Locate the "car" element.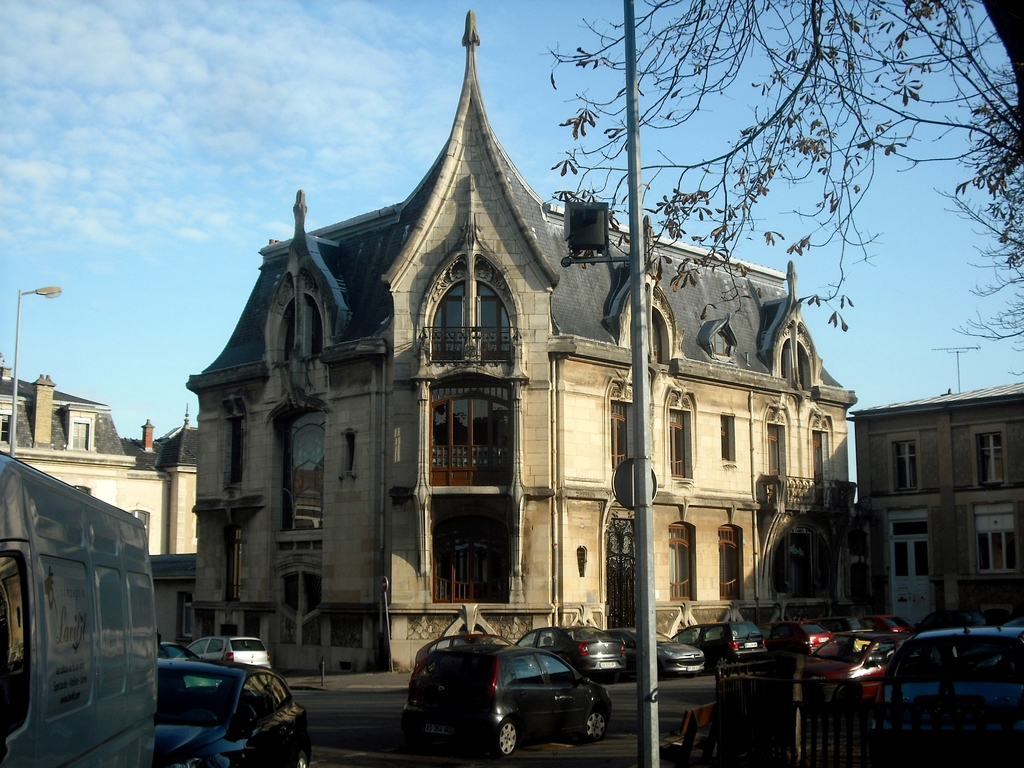
Element bbox: rect(404, 636, 616, 755).
